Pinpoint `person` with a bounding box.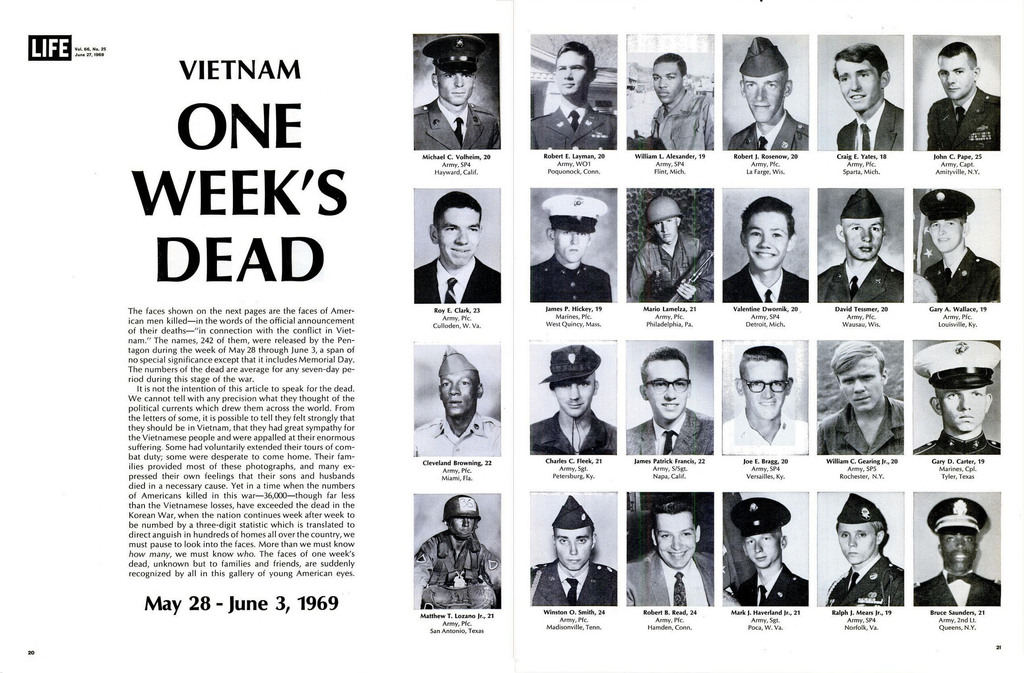
625, 190, 723, 304.
